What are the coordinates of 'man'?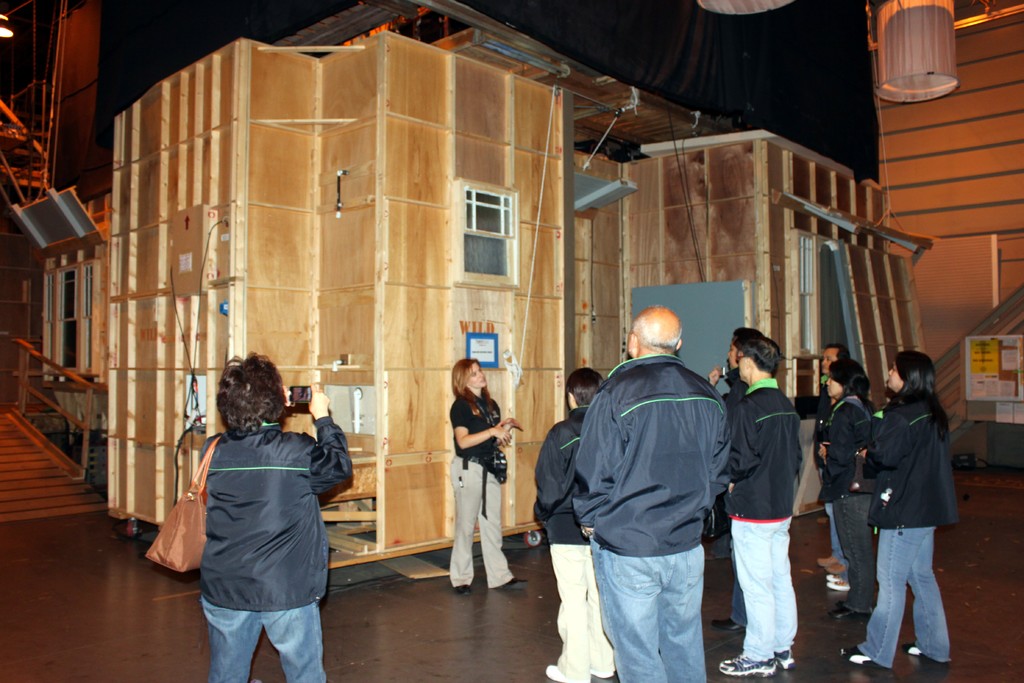
(x1=572, y1=304, x2=728, y2=682).
